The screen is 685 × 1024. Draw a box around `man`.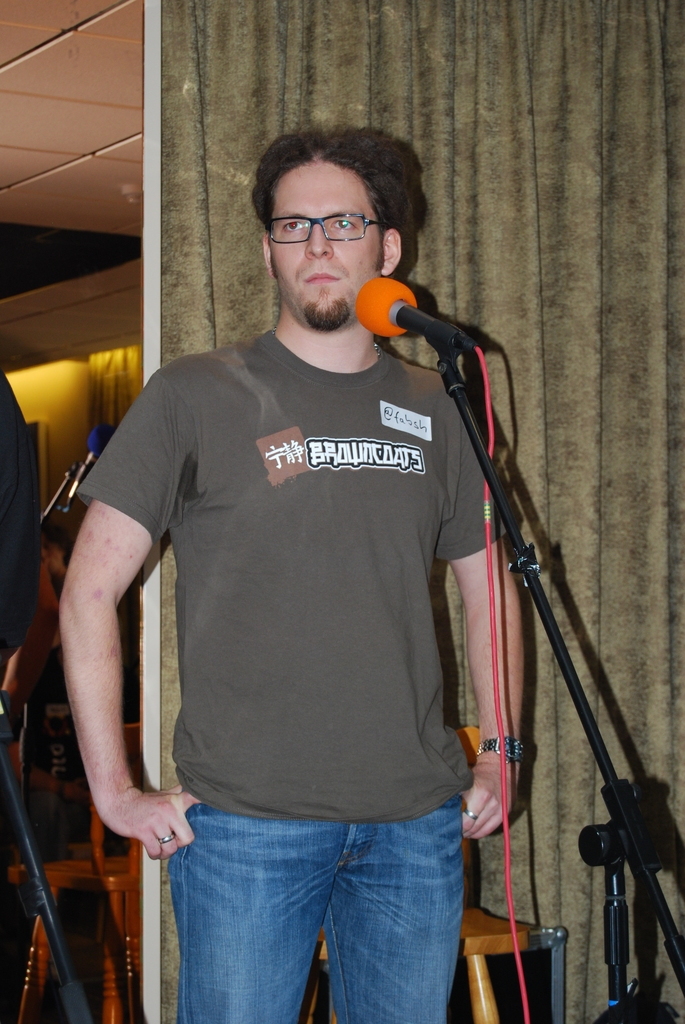
bbox(59, 90, 580, 1023).
